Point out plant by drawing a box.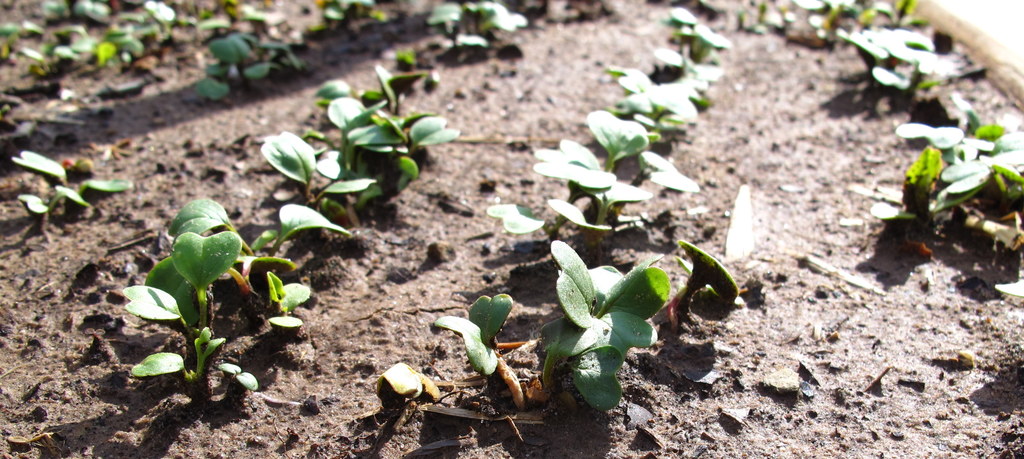
324,92,461,200.
